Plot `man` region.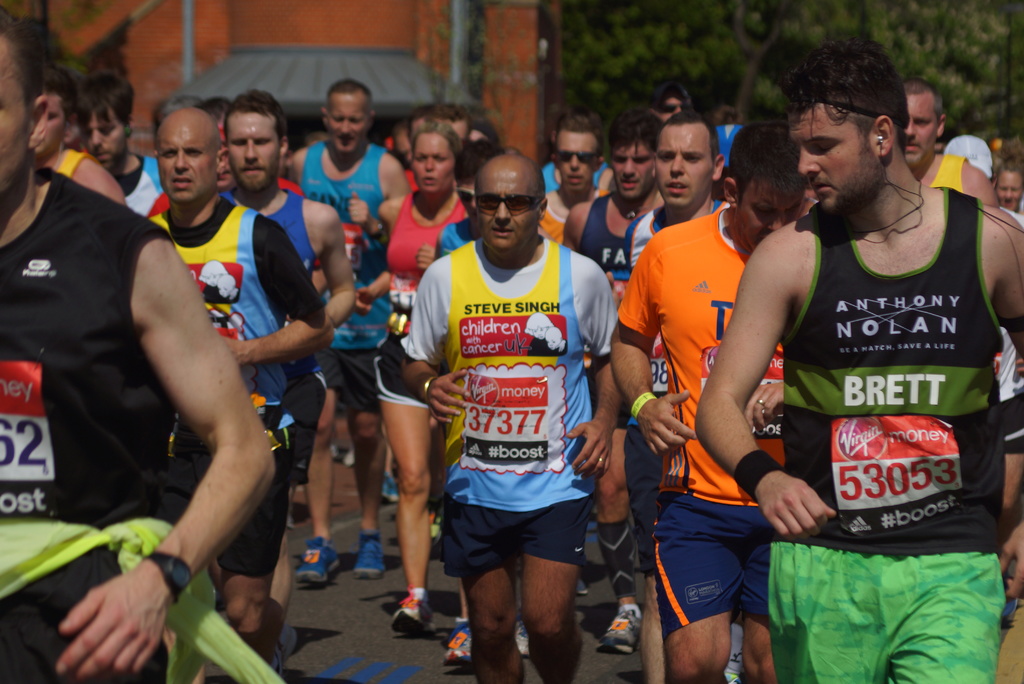
Plotted at [900,80,1001,215].
